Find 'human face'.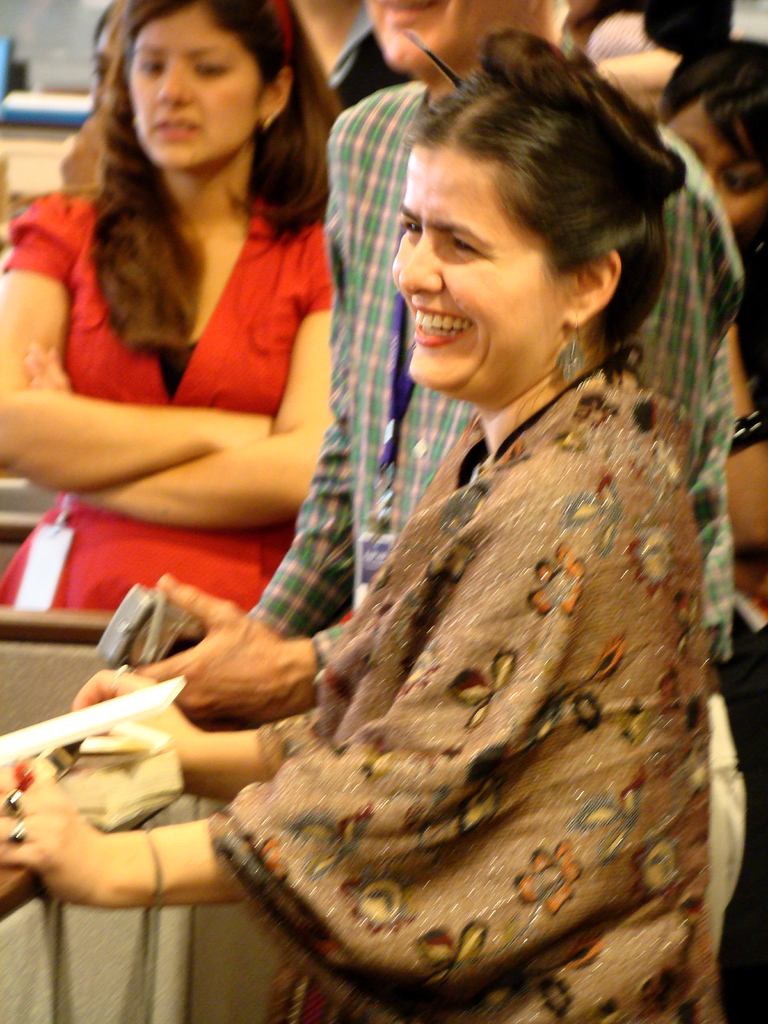
(left=364, top=0, right=513, bottom=76).
